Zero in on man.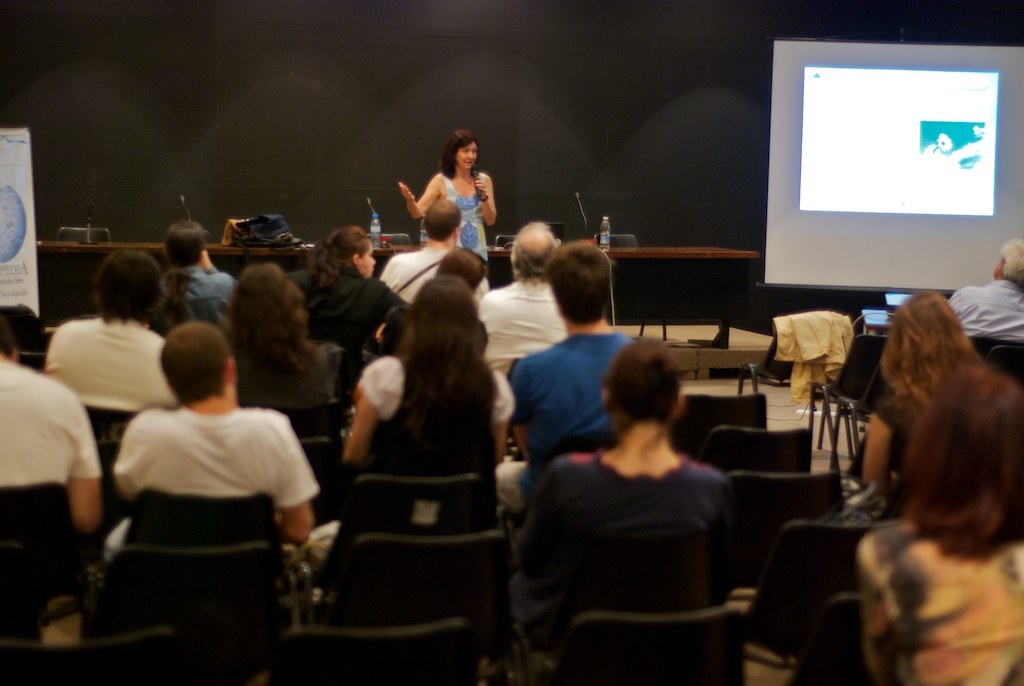
Zeroed in: <box>376,191,486,302</box>.
